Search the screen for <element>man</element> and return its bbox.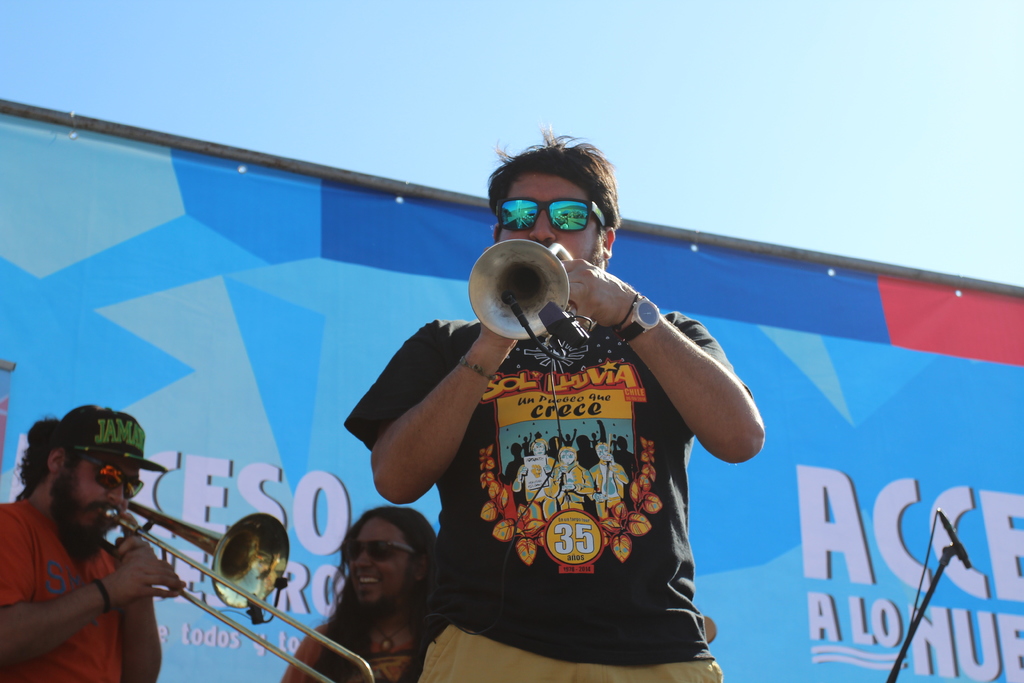
Found: (x1=0, y1=401, x2=186, y2=682).
